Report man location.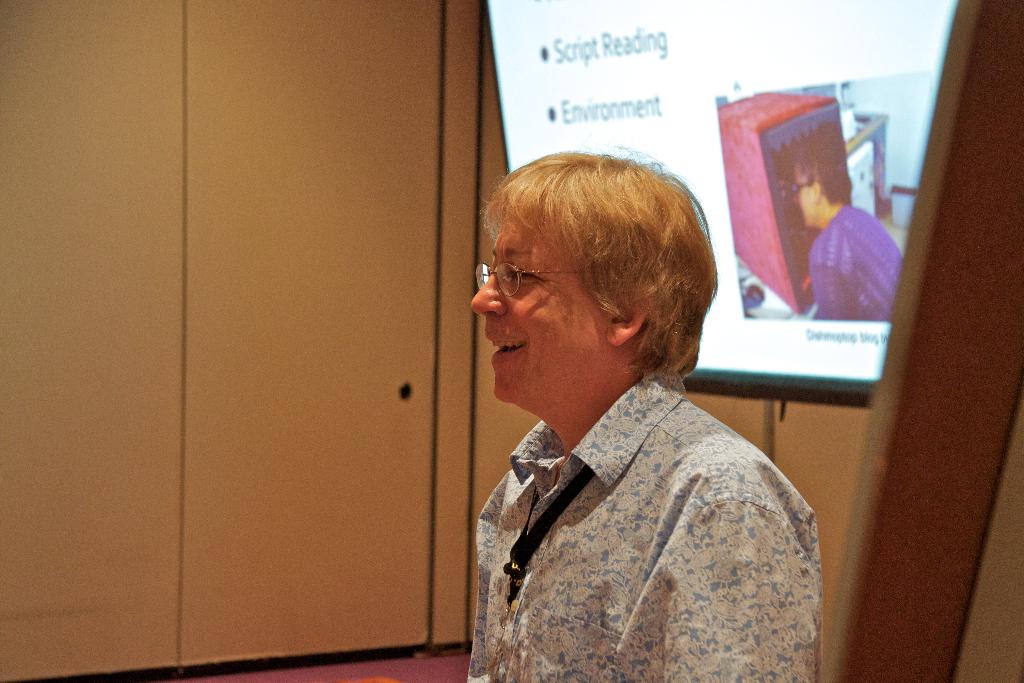
Report: select_region(794, 150, 900, 312).
